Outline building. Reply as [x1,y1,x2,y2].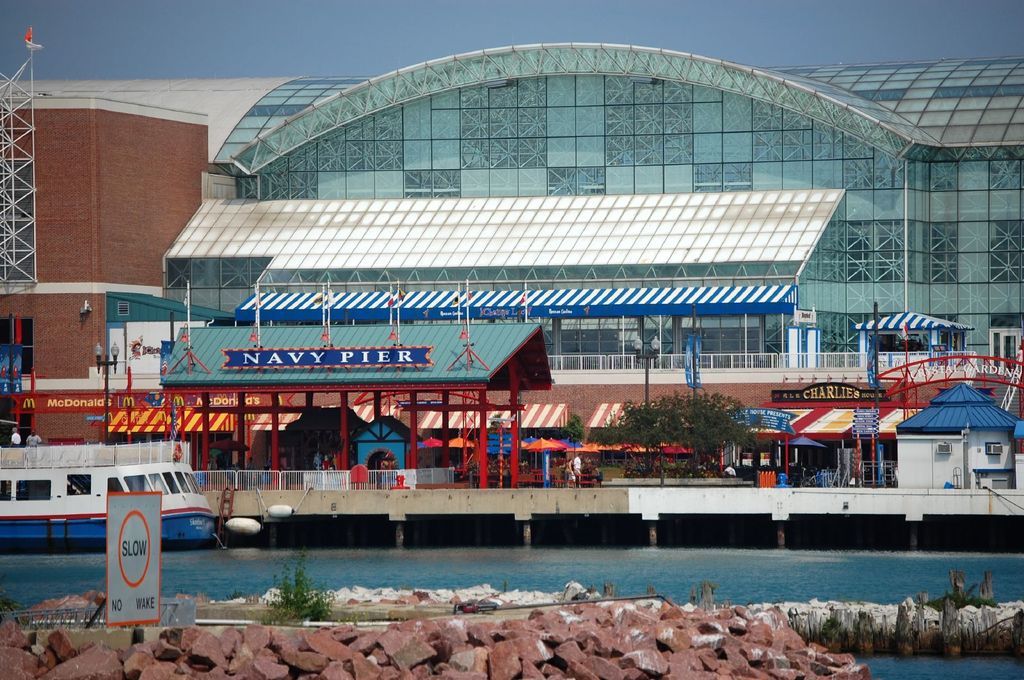
[3,79,209,441].
